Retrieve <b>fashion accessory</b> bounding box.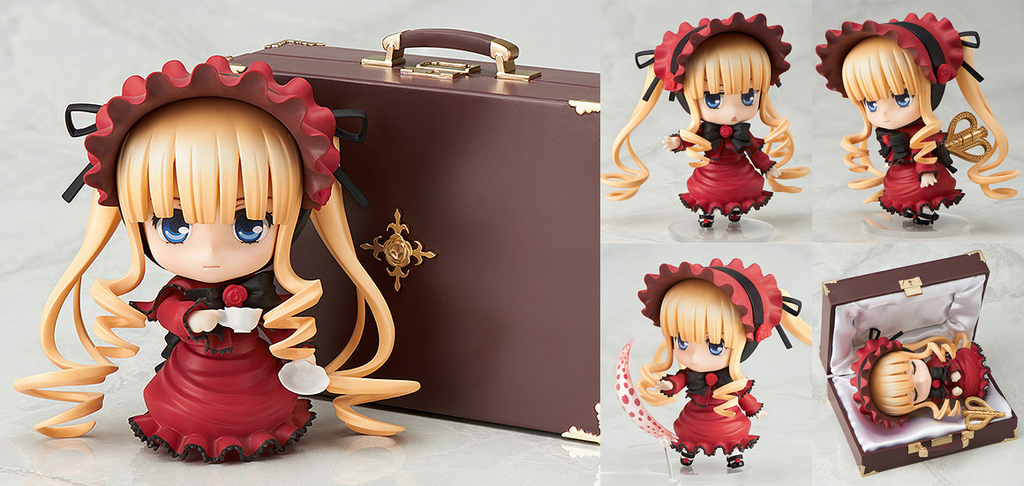
Bounding box: Rect(913, 209, 939, 225).
